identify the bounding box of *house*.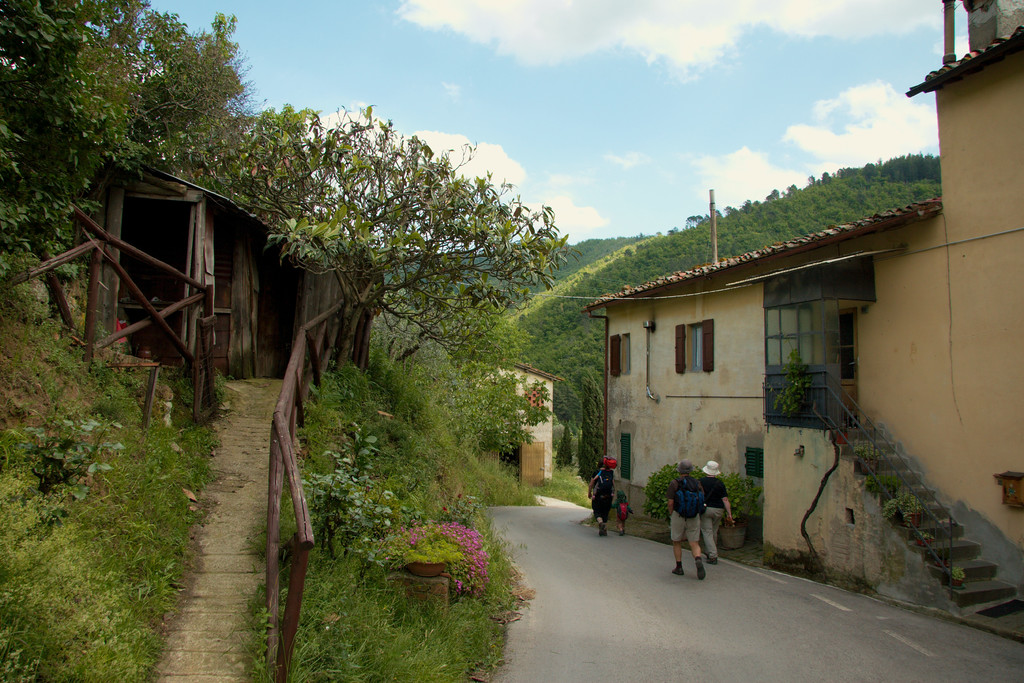
bbox=[455, 350, 563, 492].
